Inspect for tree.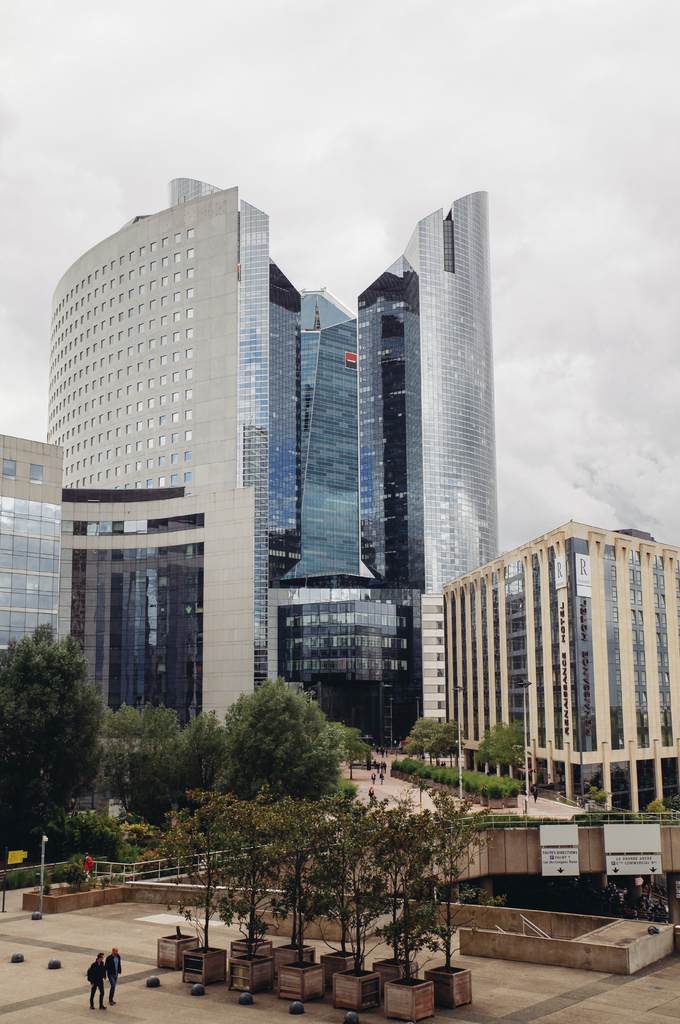
Inspection: BBox(470, 718, 539, 776).
